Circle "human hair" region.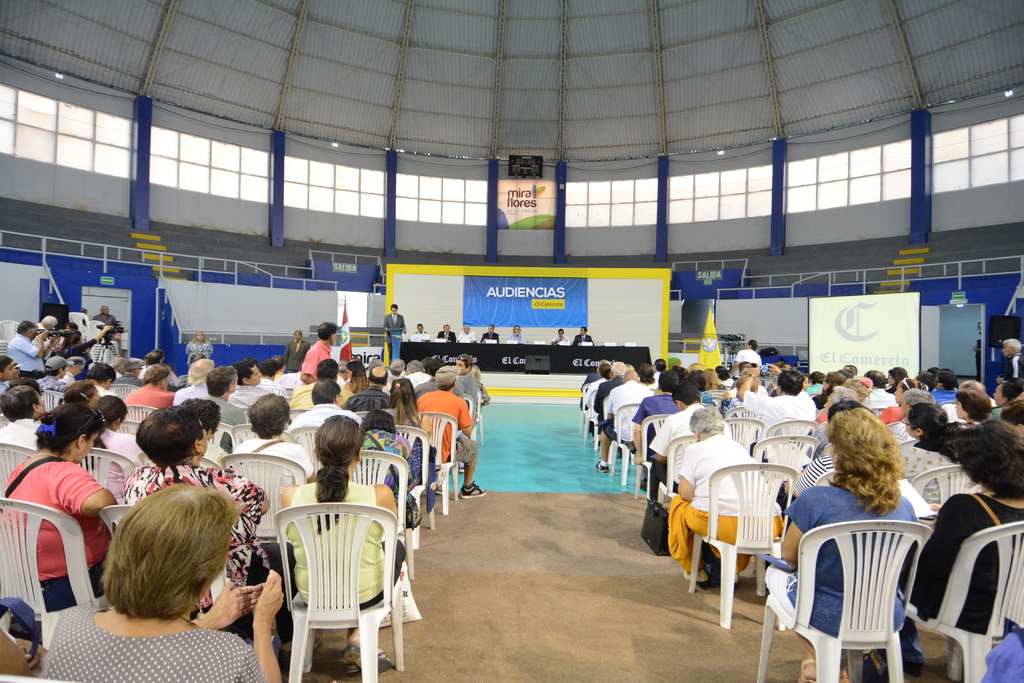
Region: 1000,399,1023,425.
